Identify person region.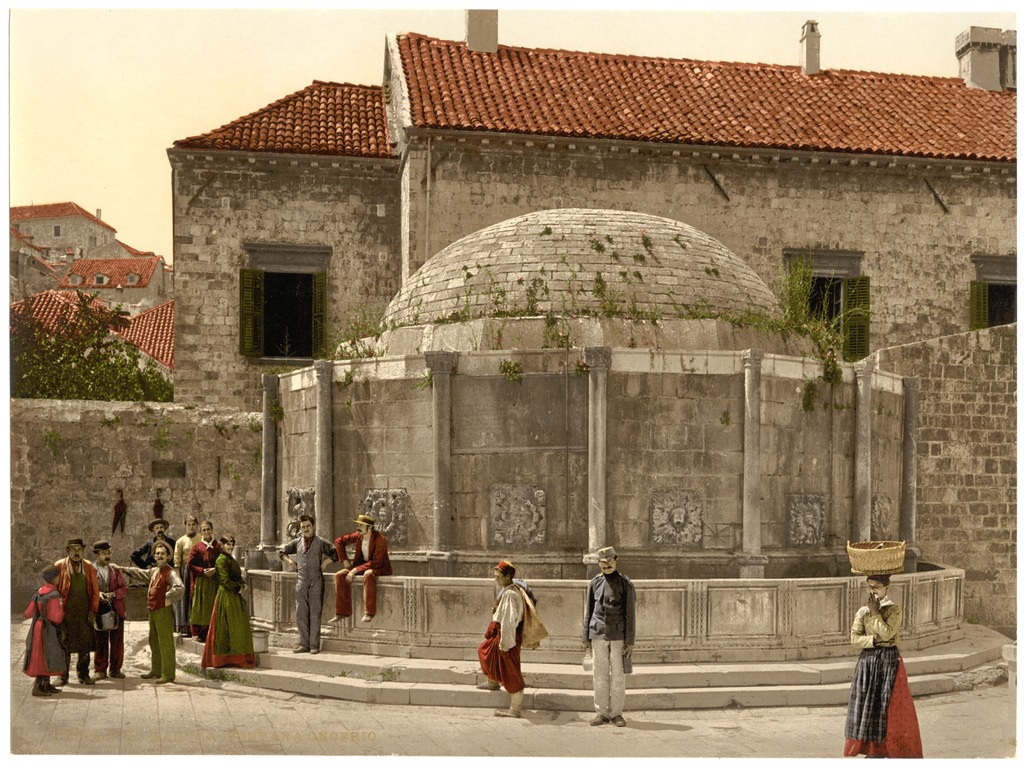
Region: <region>333, 514, 399, 622</region>.
